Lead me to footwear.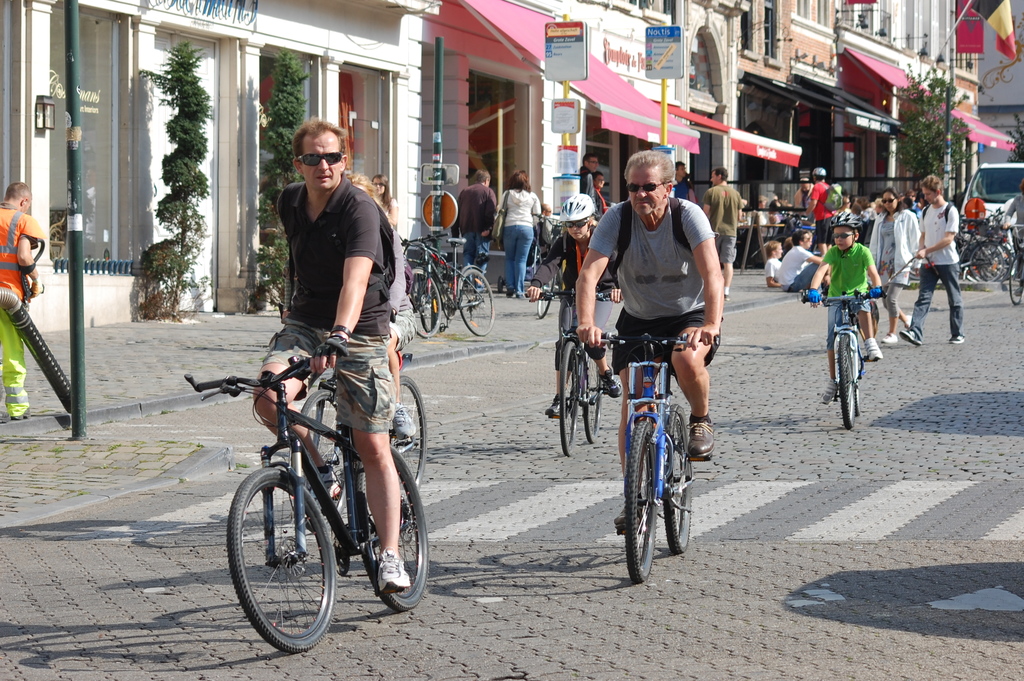
Lead to (x1=900, y1=330, x2=924, y2=344).
